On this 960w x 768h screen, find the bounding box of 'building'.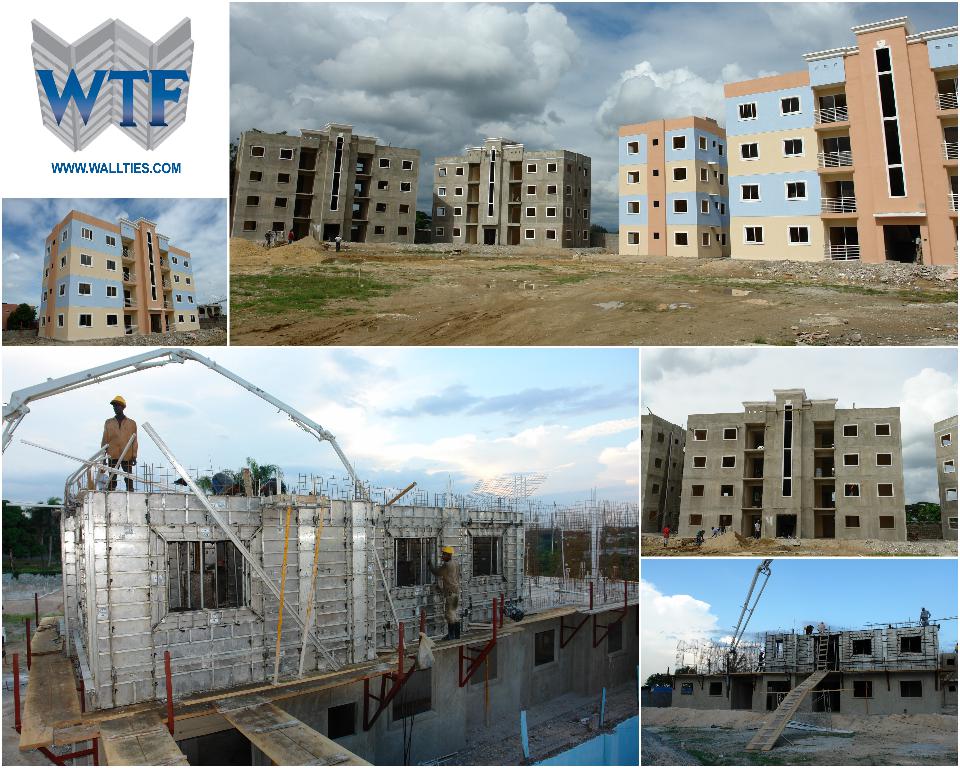
Bounding box: 638/413/686/531.
